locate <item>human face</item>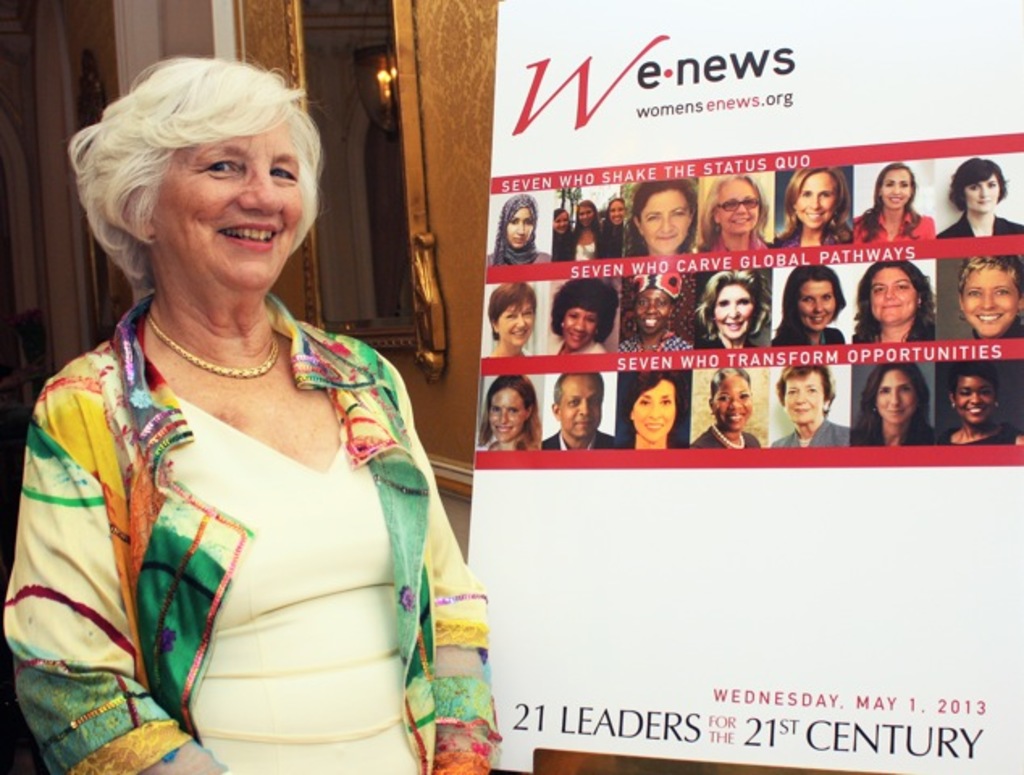
pyautogui.locateOnScreen(580, 202, 593, 234)
